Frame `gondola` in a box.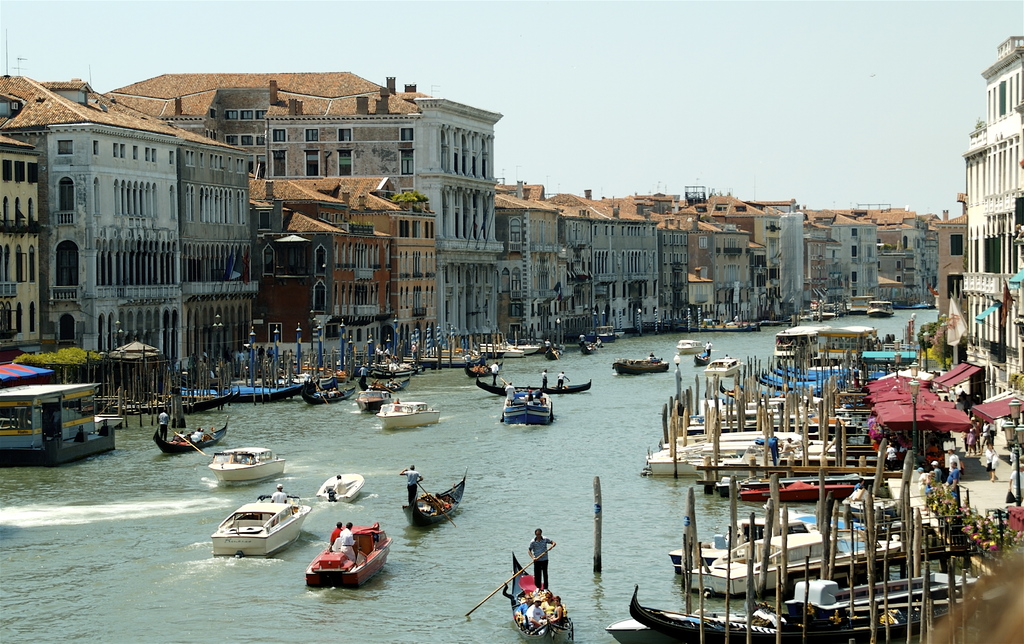
474 377 593 399.
